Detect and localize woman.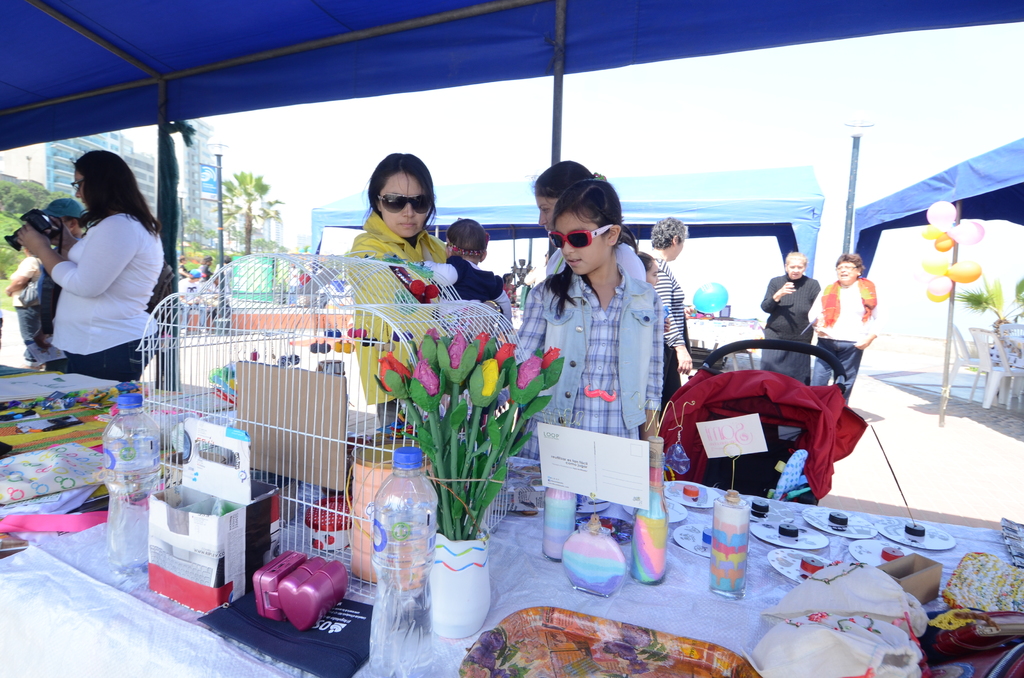
Localized at rect(25, 139, 166, 403).
